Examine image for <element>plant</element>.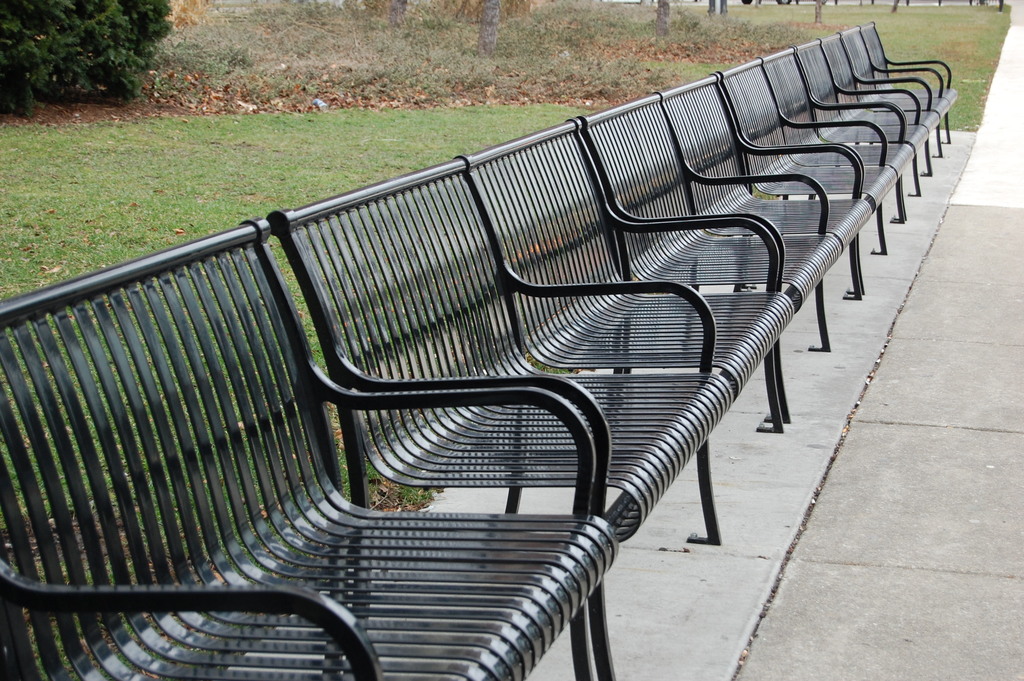
Examination result: locate(6, 0, 180, 116).
